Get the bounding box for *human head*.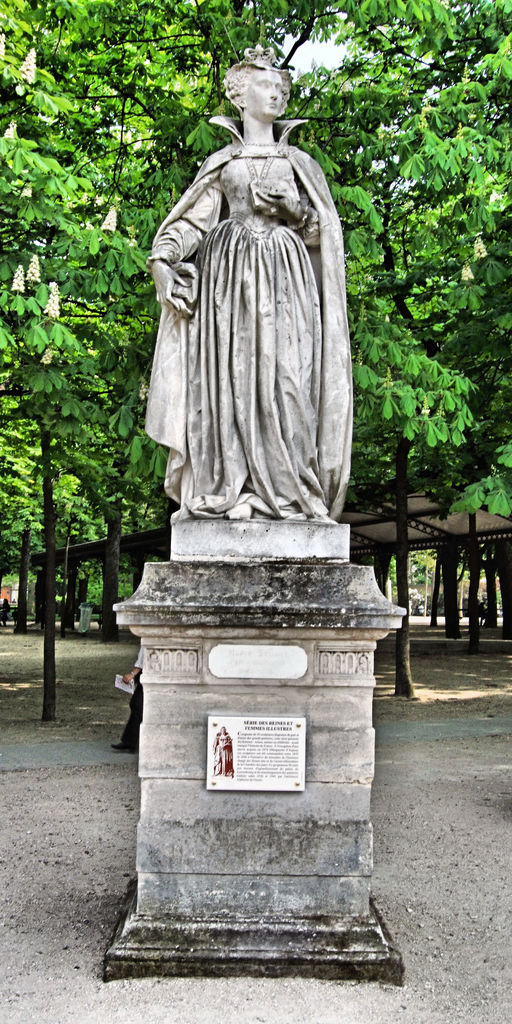
<region>214, 45, 302, 138</region>.
